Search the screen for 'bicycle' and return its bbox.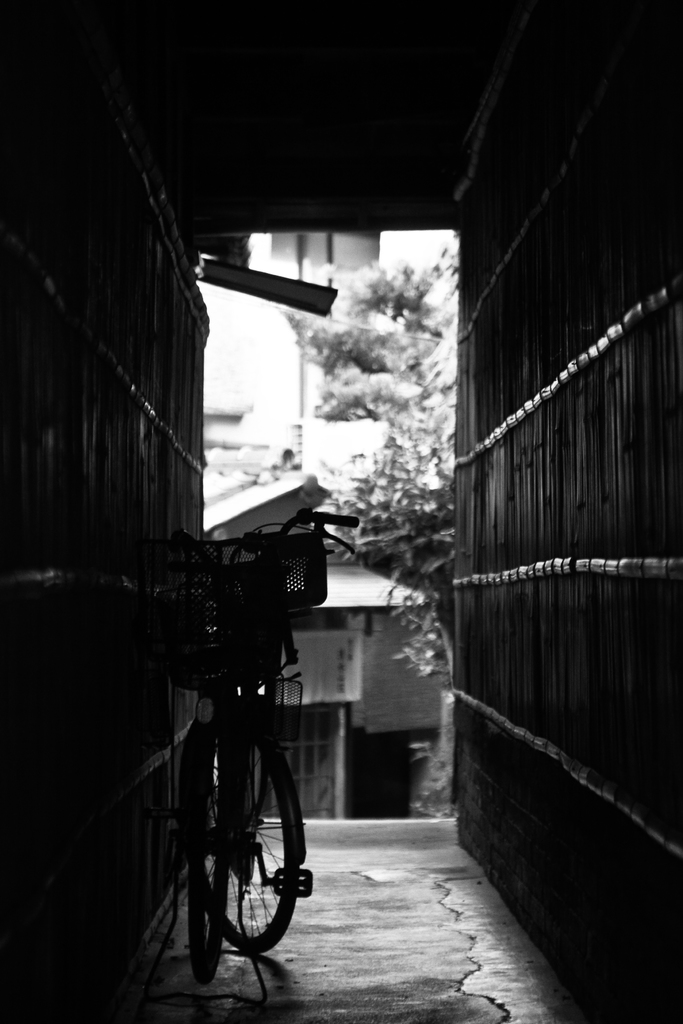
Found: {"left": 151, "top": 649, "right": 314, "bottom": 989}.
